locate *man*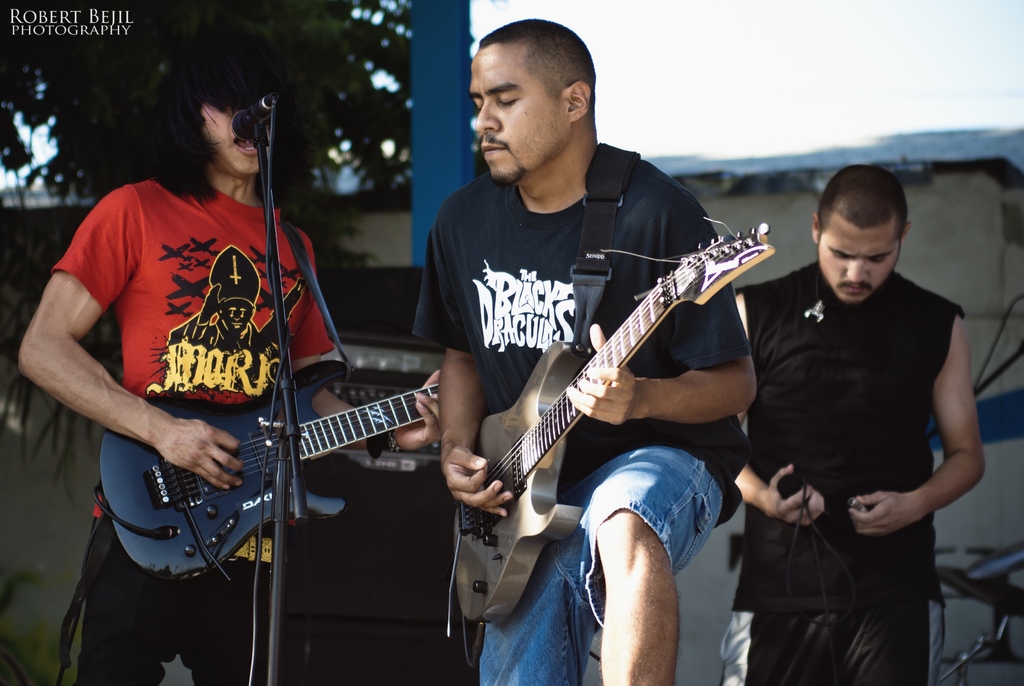
rect(16, 17, 443, 685)
